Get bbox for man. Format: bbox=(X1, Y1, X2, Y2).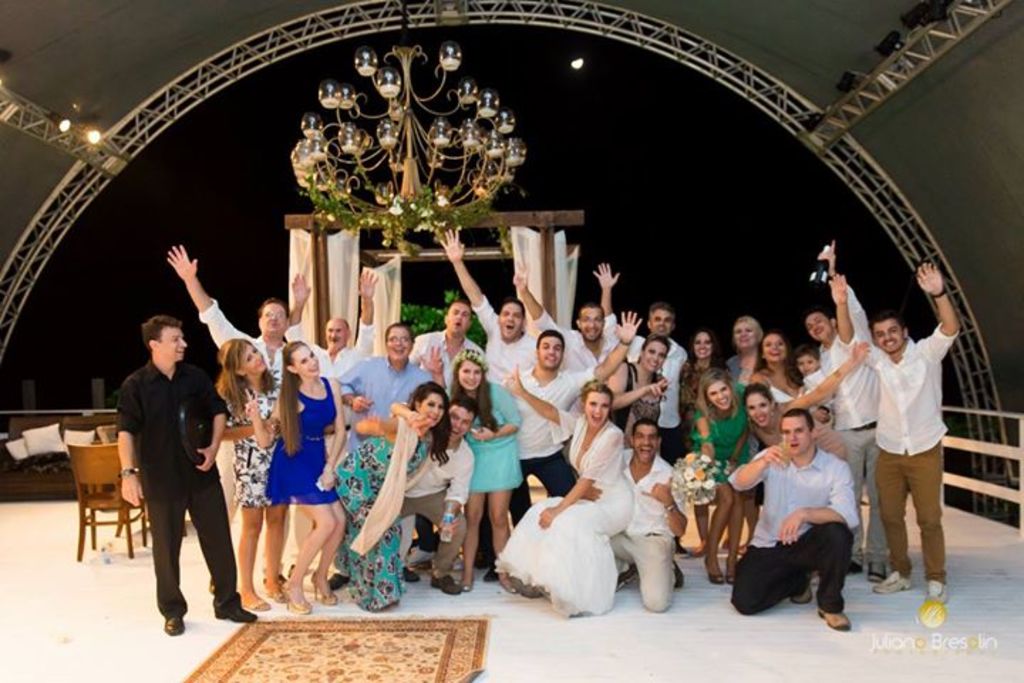
bbox=(804, 240, 890, 582).
